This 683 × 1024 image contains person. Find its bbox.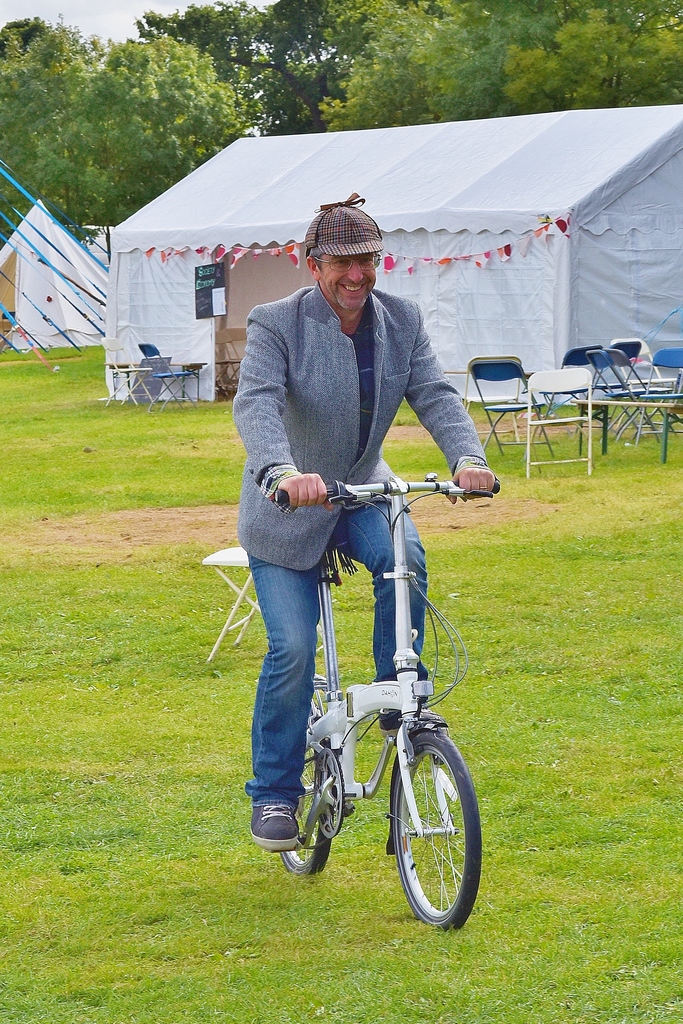
left=229, top=200, right=495, bottom=851.
